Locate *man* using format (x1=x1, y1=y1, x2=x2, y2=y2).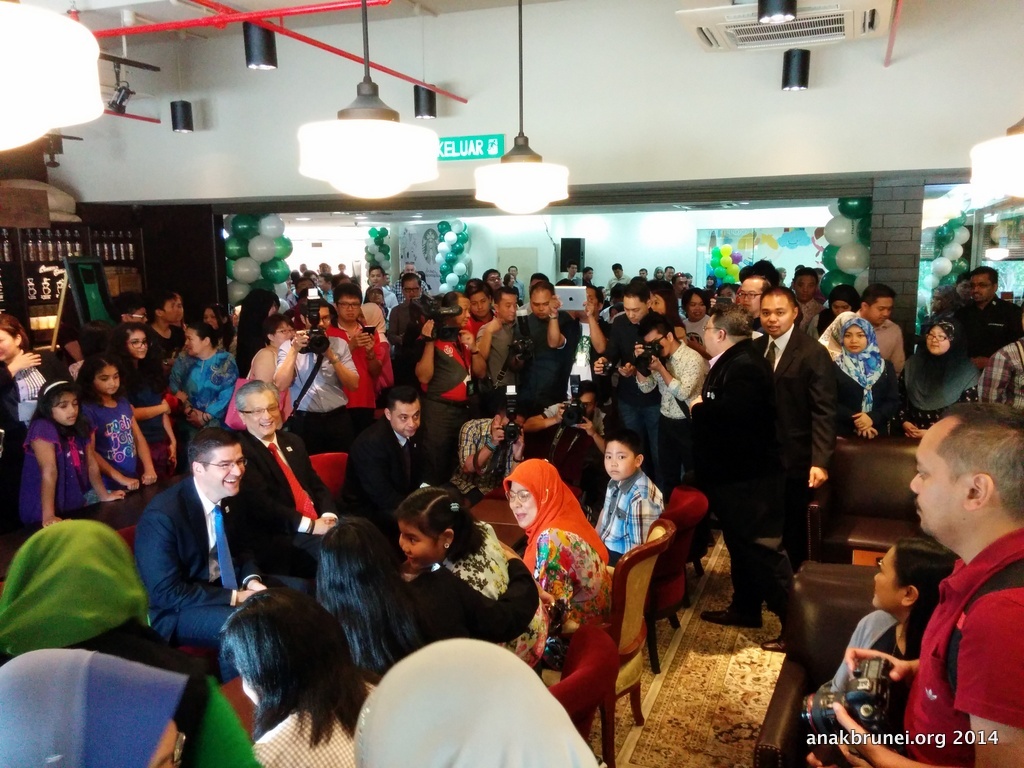
(x1=329, y1=381, x2=445, y2=589).
